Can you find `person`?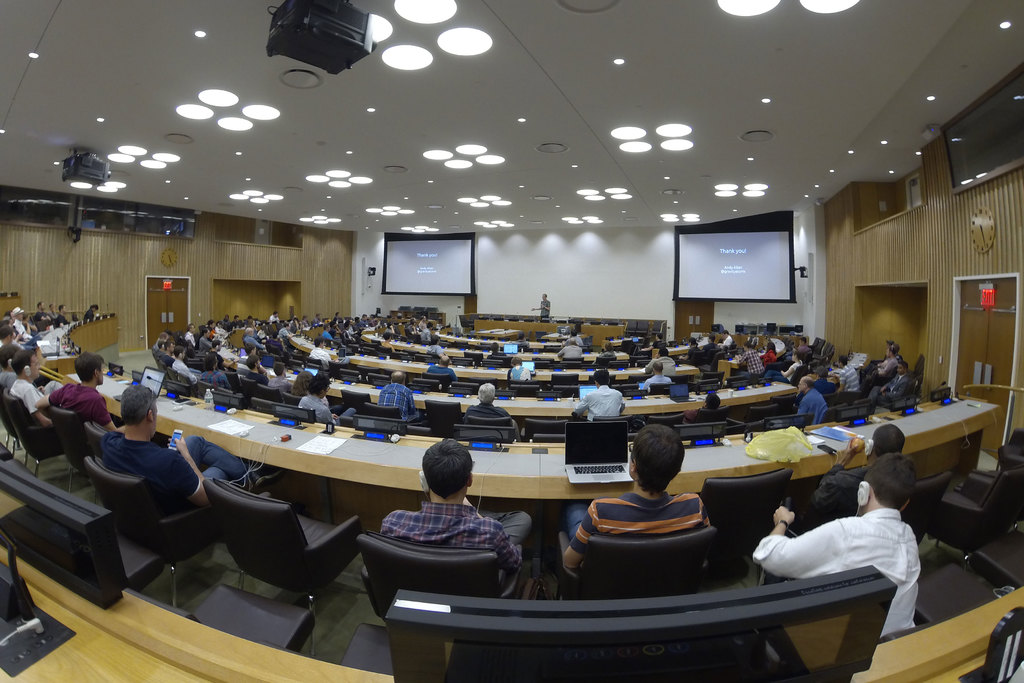
Yes, bounding box: [82, 306, 100, 322].
